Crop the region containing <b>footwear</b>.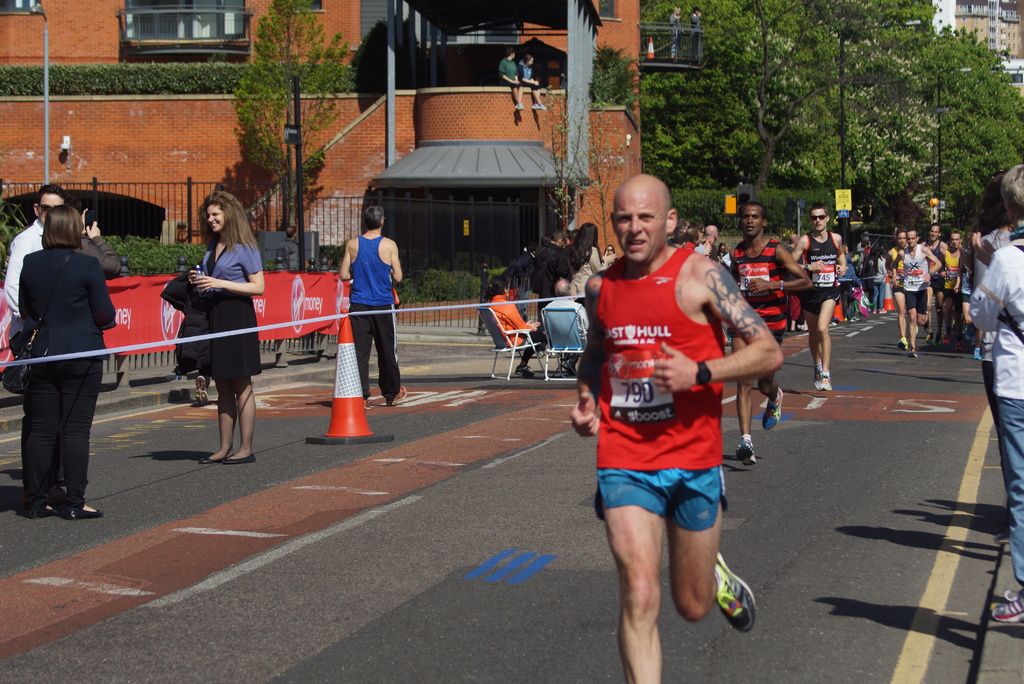
Crop region: 942/336/950/346.
